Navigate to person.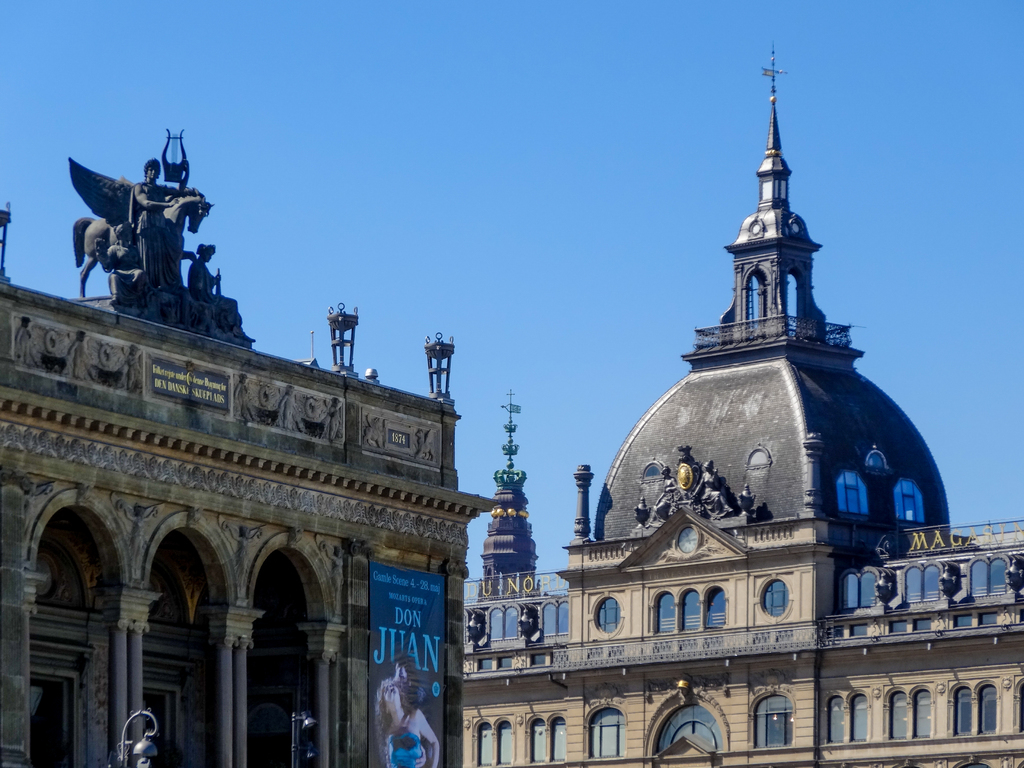
Navigation target: [372, 678, 439, 767].
